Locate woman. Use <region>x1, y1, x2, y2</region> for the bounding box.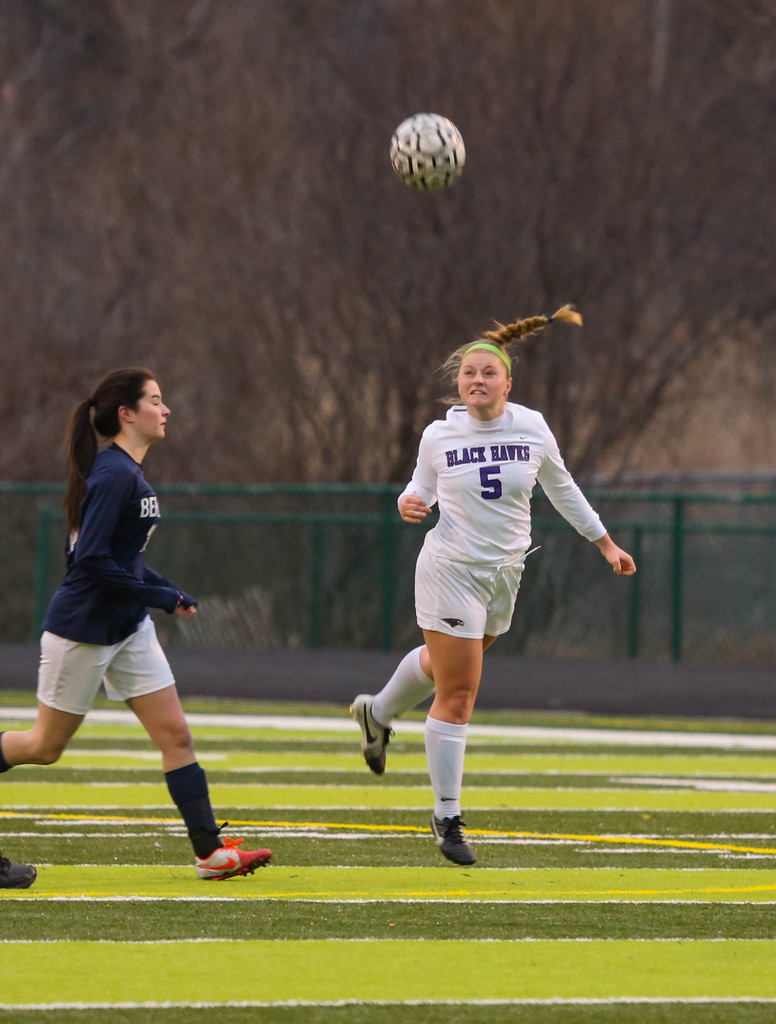
<region>349, 301, 637, 867</region>.
